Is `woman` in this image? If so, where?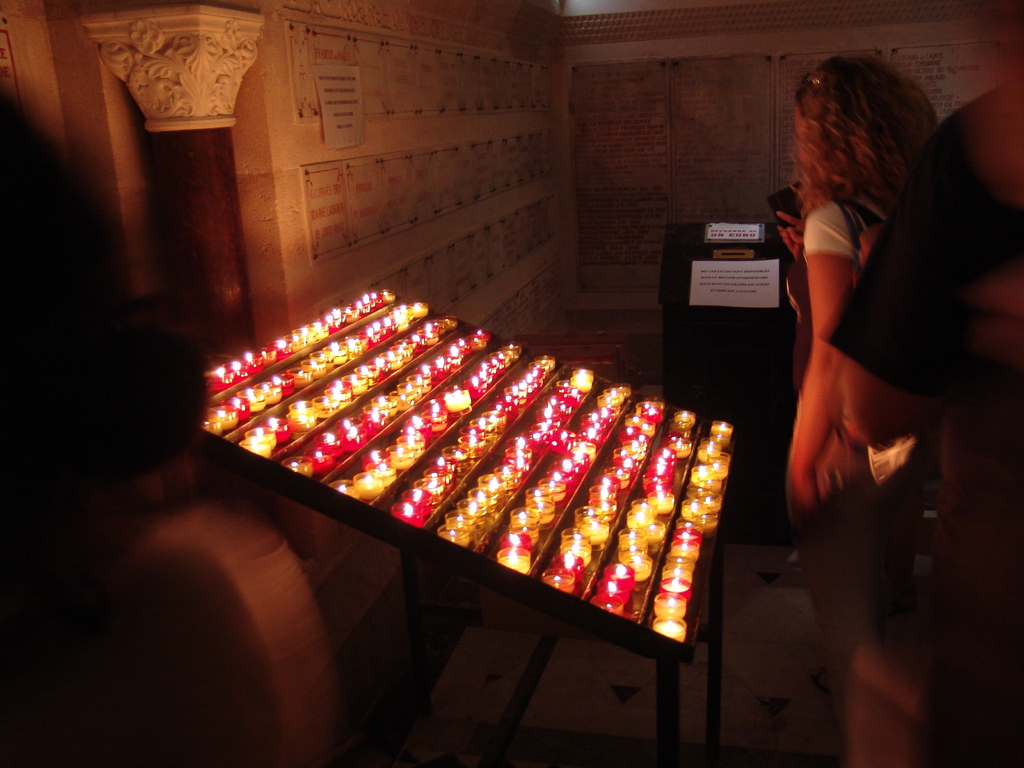
Yes, at crop(772, 62, 952, 689).
